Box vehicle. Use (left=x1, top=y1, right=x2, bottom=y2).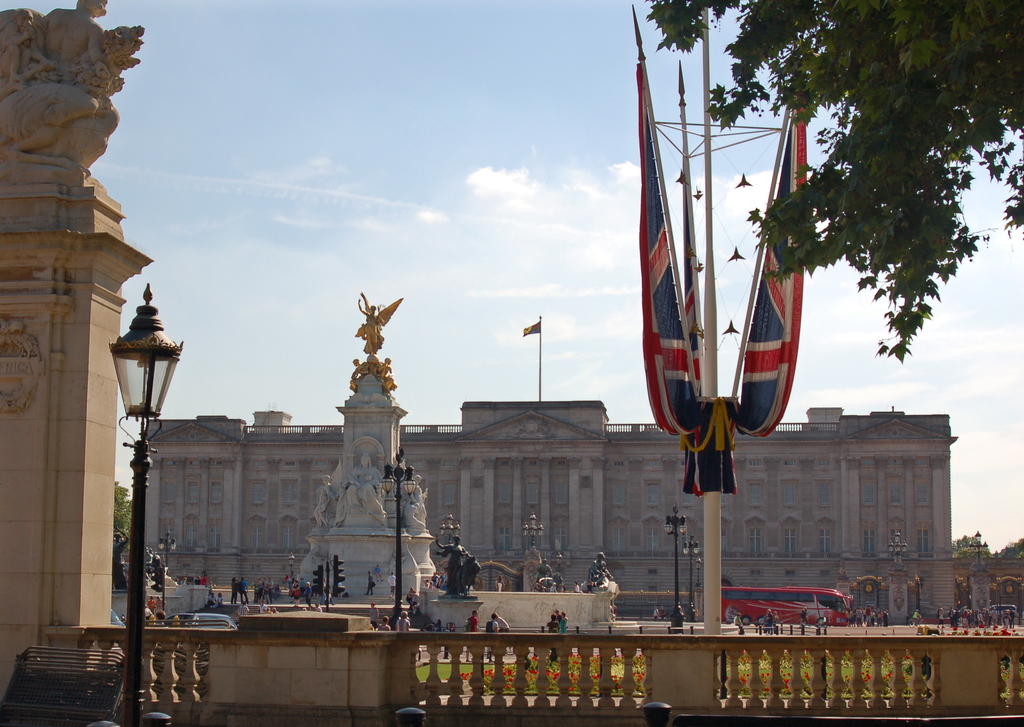
(left=989, top=603, right=1020, bottom=618).
